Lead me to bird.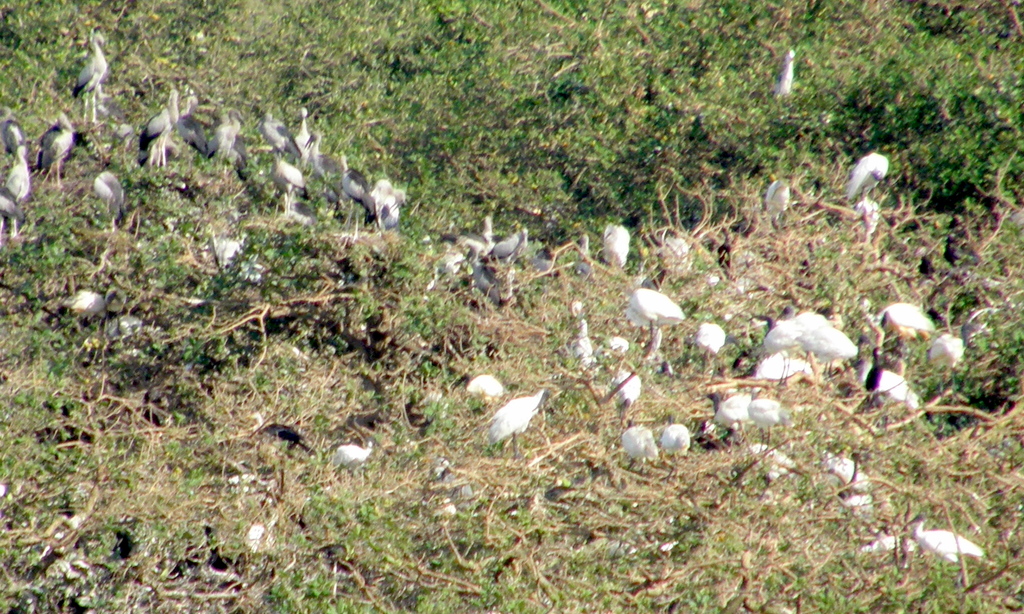
Lead to x1=634 y1=277 x2=698 y2=337.
